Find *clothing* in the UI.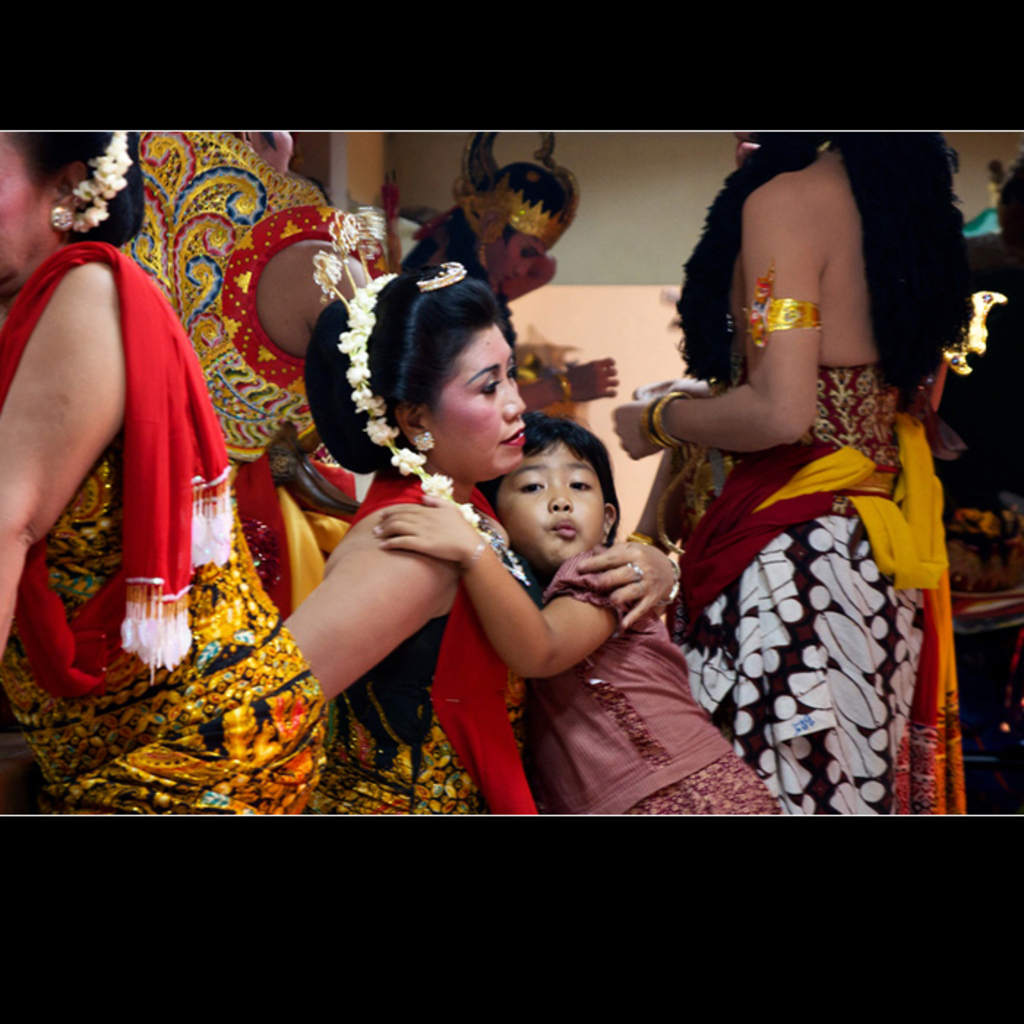
UI element at 28 217 247 677.
